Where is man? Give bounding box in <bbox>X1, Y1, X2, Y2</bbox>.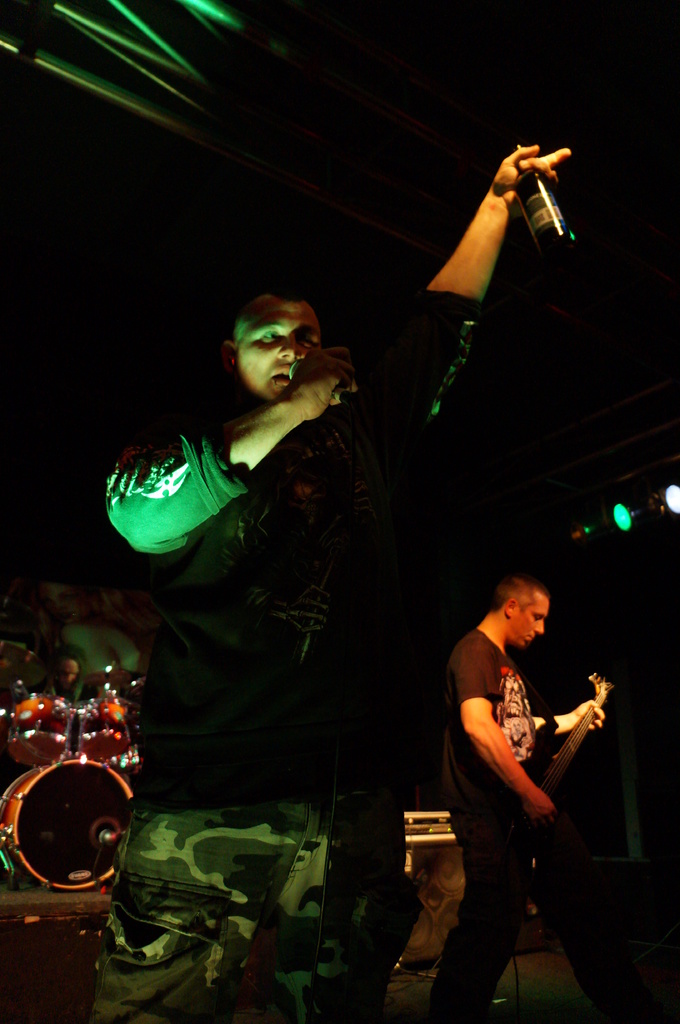
<bbox>434, 573, 633, 1002</bbox>.
